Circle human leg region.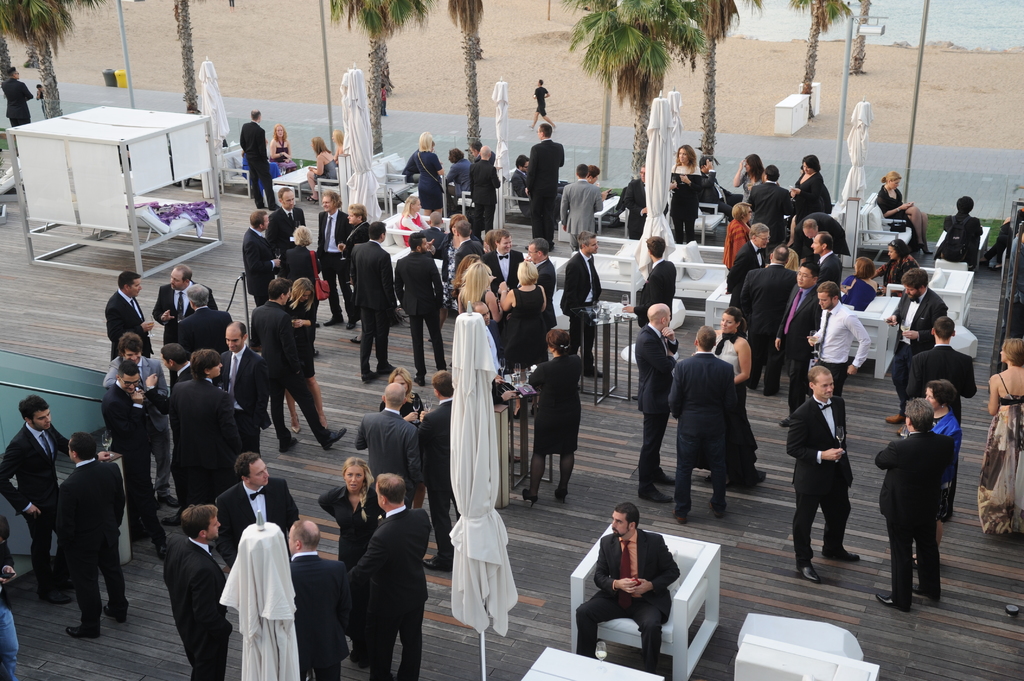
Region: rect(751, 339, 767, 388).
